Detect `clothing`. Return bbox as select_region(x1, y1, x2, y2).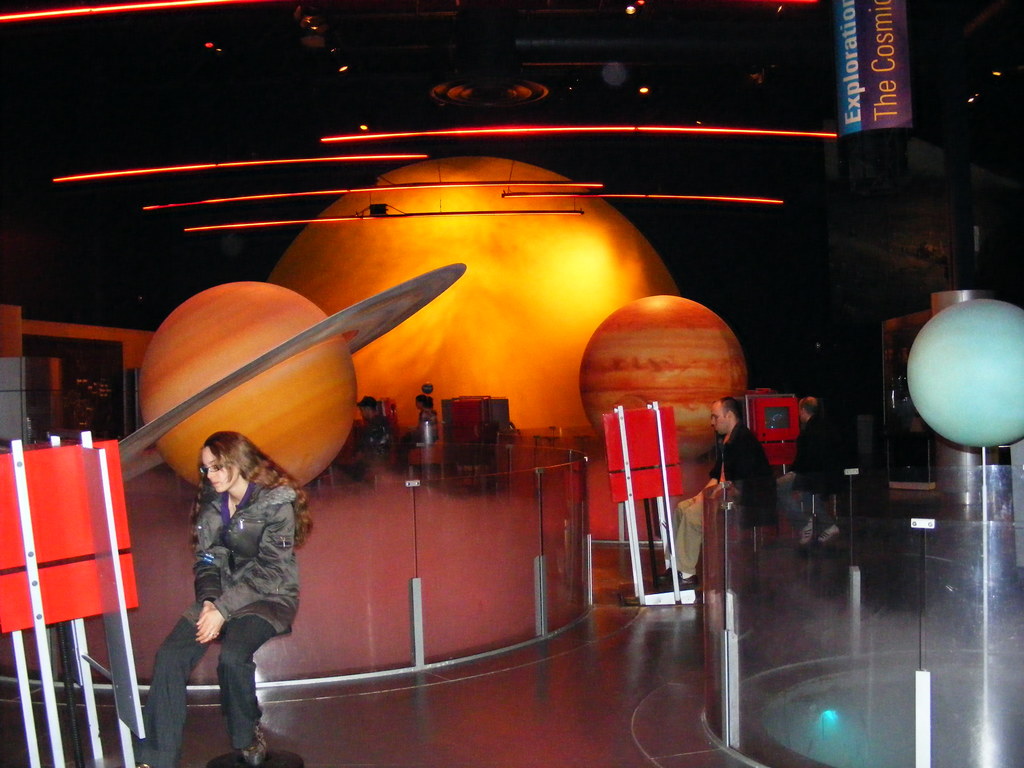
select_region(135, 484, 300, 767).
